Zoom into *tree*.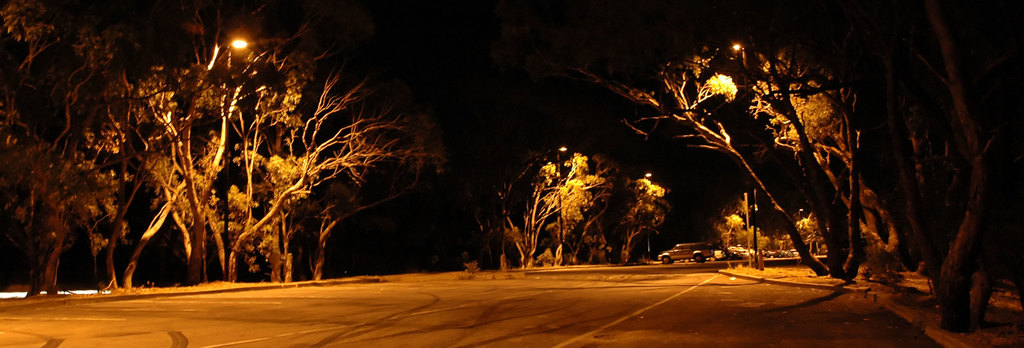
Zoom target: BBox(108, 4, 308, 288).
